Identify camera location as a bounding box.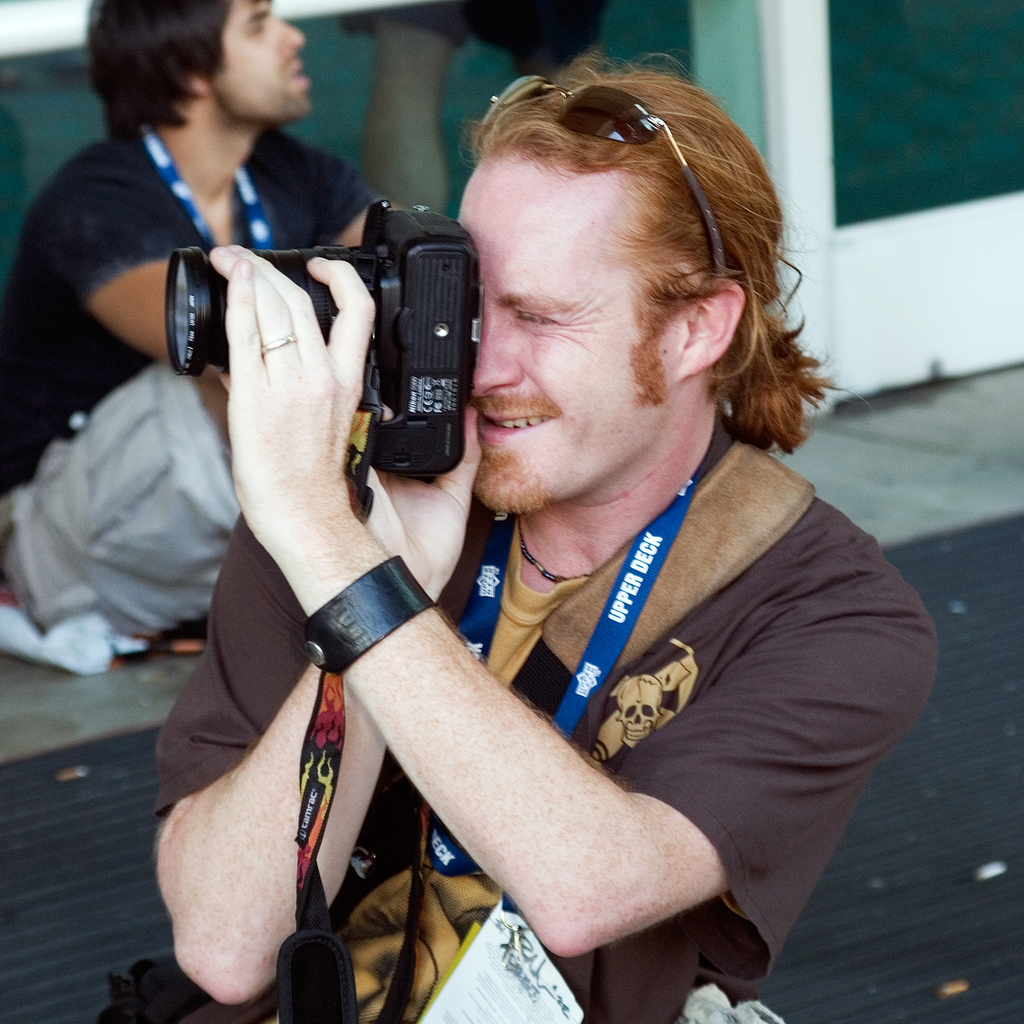
region(164, 196, 480, 478).
